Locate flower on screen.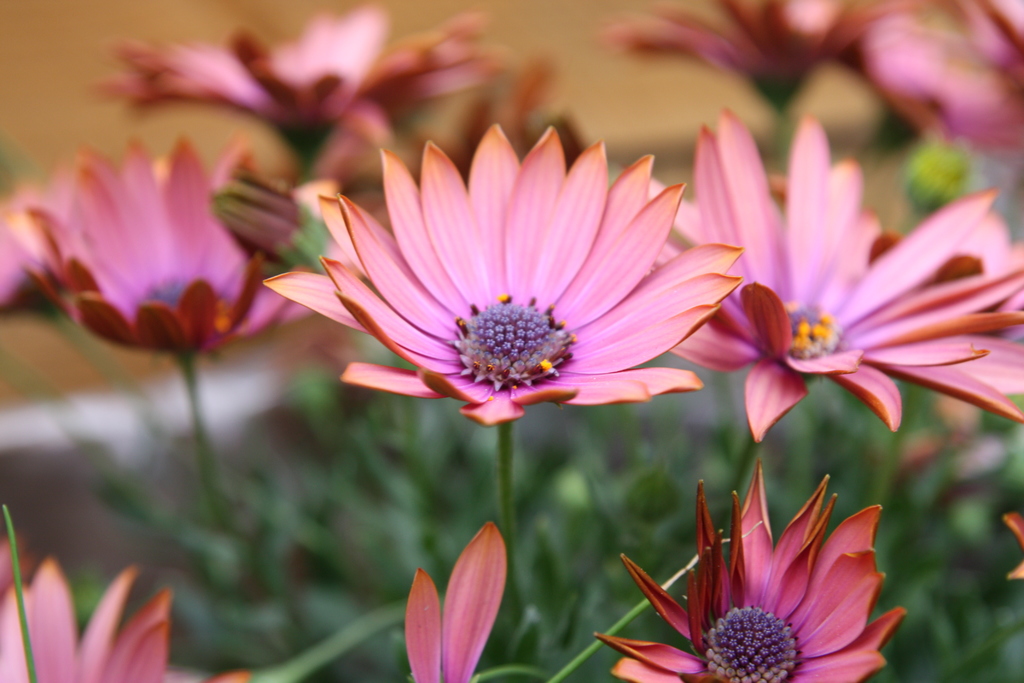
On screen at pyautogui.locateOnScreen(1001, 506, 1023, 575).
